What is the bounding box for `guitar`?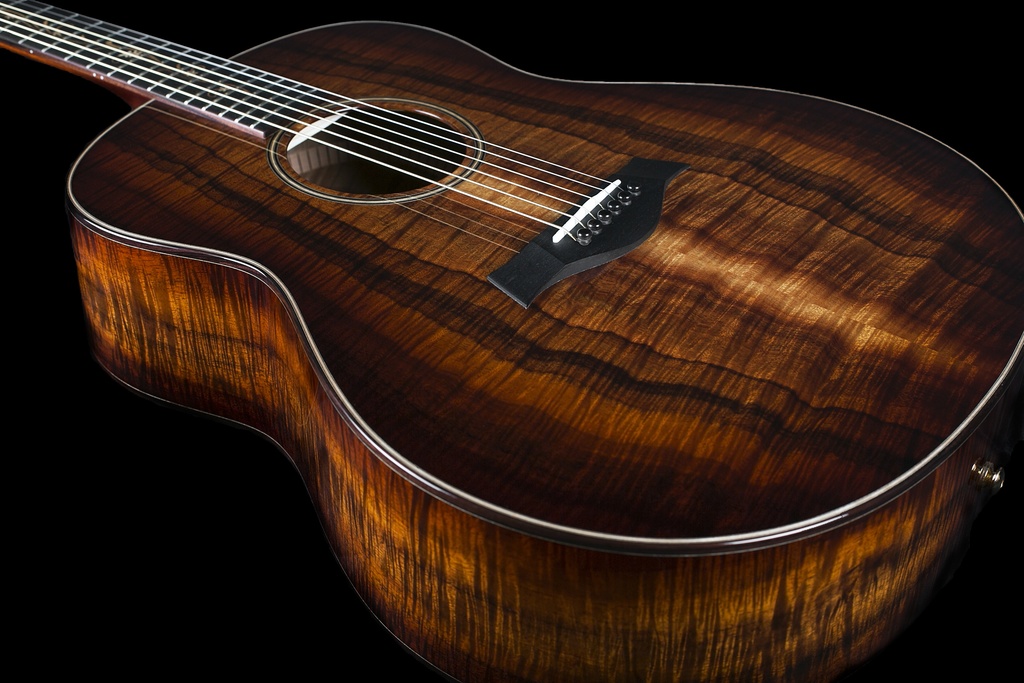
17, 0, 1016, 669.
